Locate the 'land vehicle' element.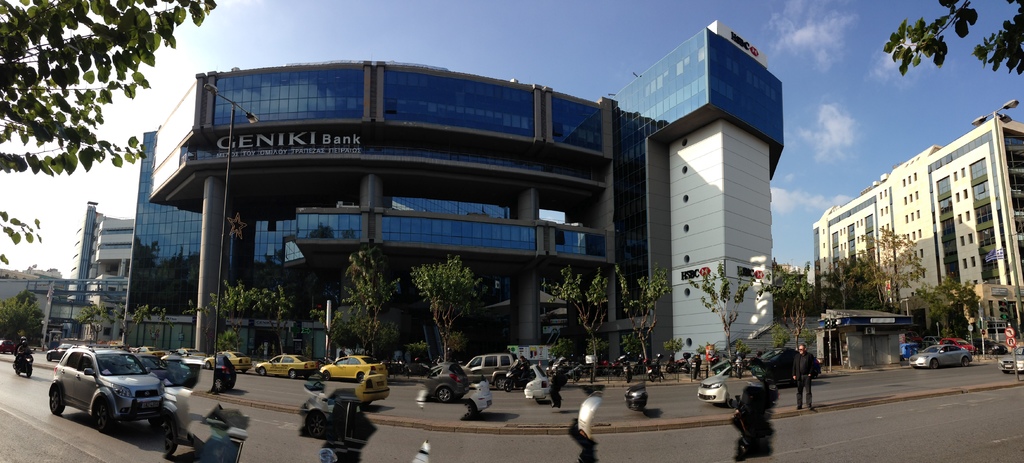
Element bbox: region(976, 339, 1005, 352).
